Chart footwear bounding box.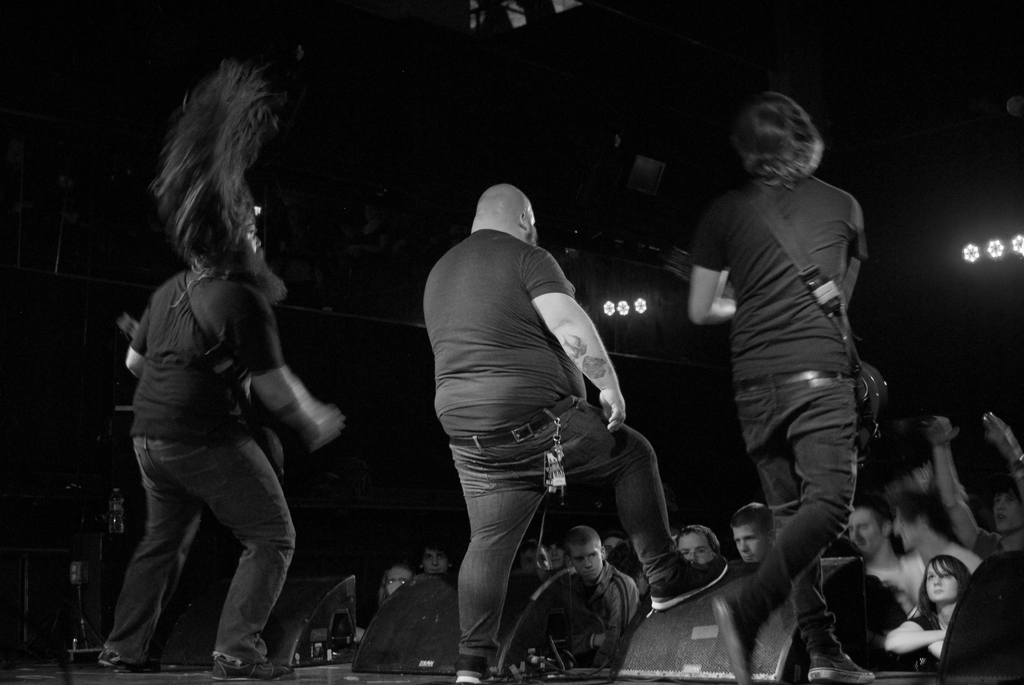
Charted: {"x1": 102, "y1": 649, "x2": 157, "y2": 672}.
